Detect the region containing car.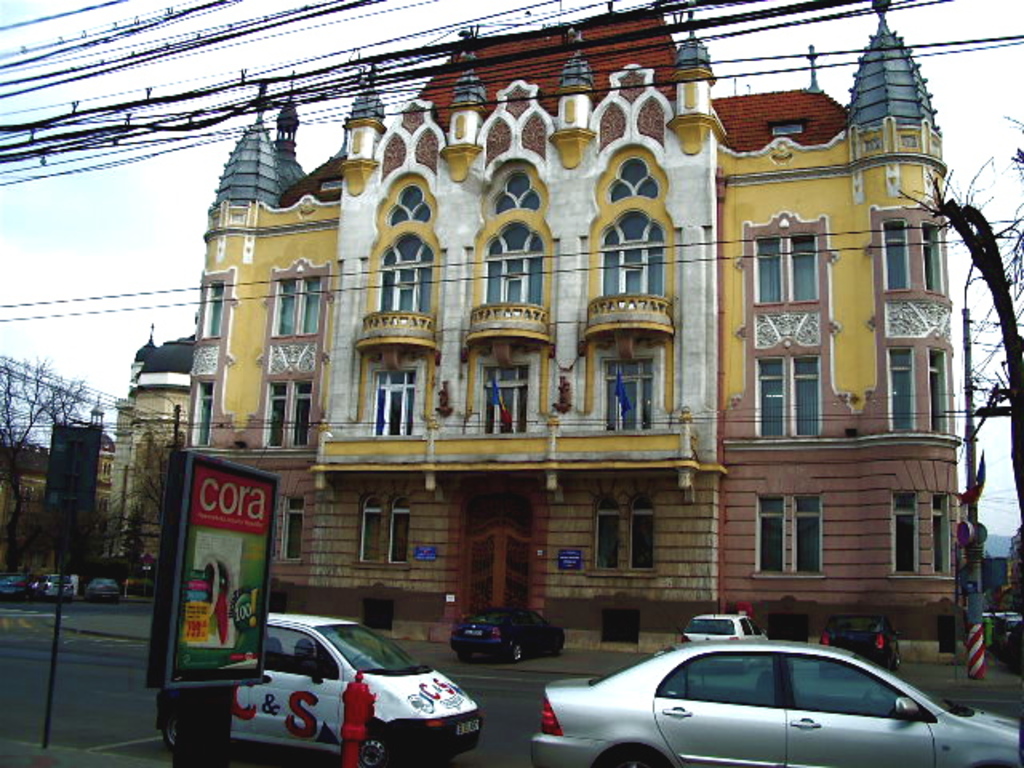
<box>35,576,72,597</box>.
